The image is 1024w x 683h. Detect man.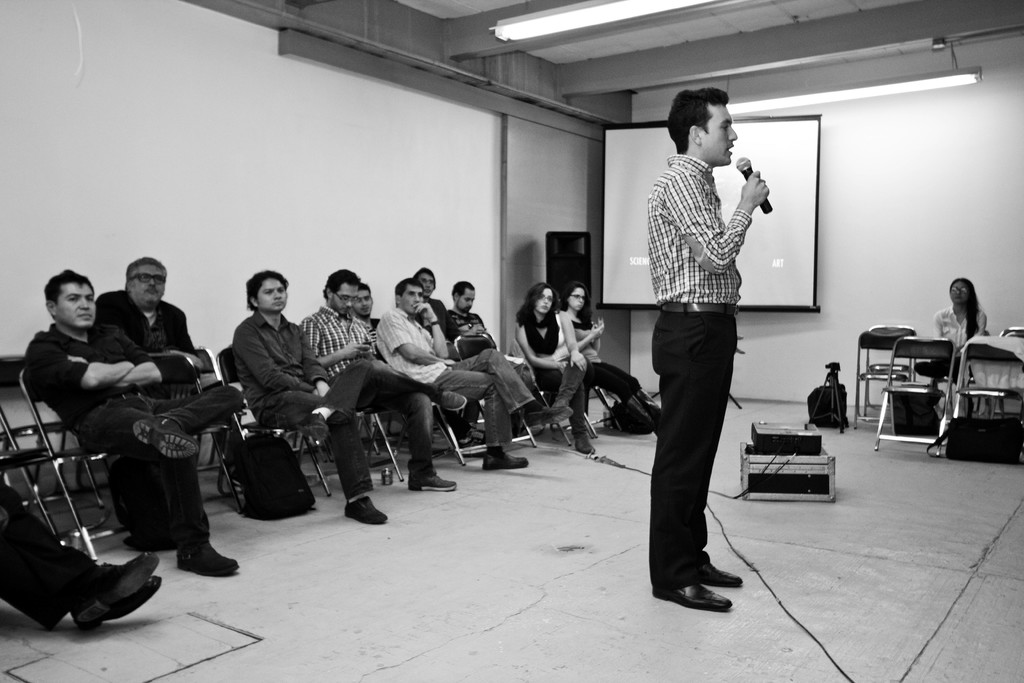
Detection: locate(634, 94, 787, 606).
